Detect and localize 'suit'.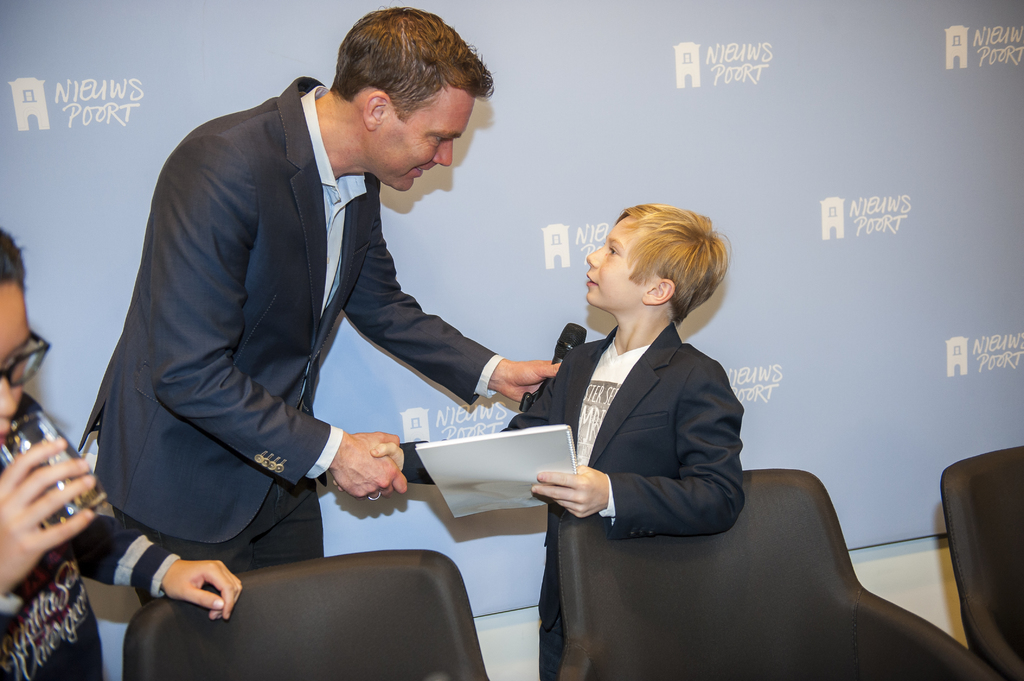
Localized at (399, 317, 745, 680).
